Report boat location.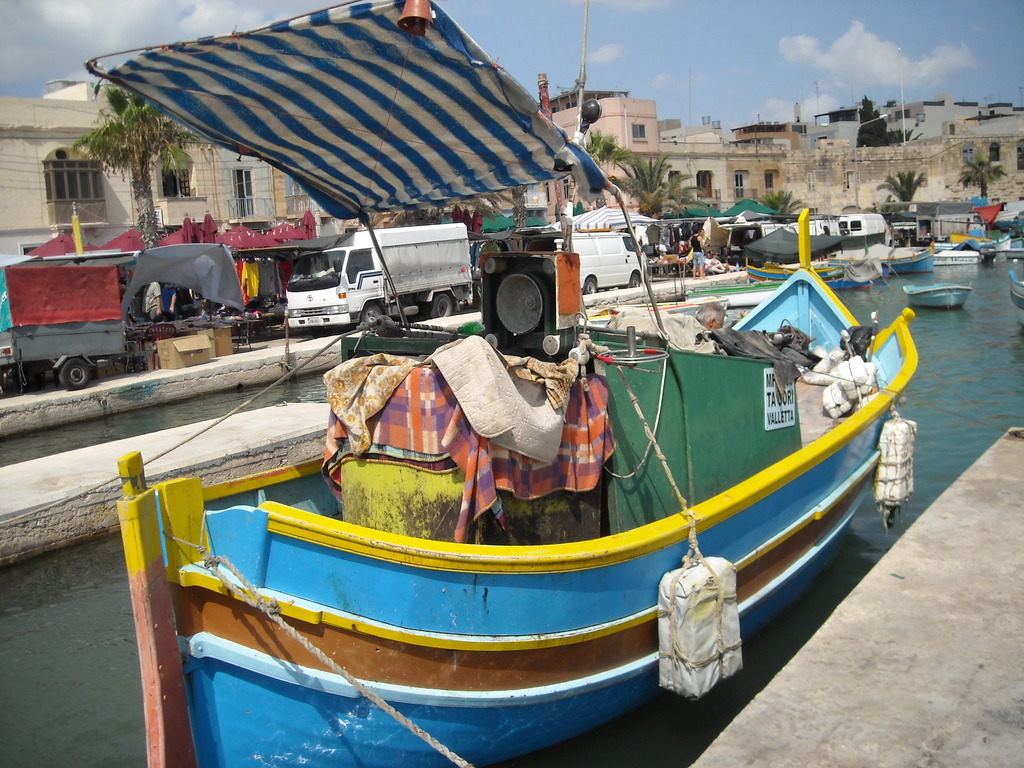
Report: 1010, 273, 1023, 316.
